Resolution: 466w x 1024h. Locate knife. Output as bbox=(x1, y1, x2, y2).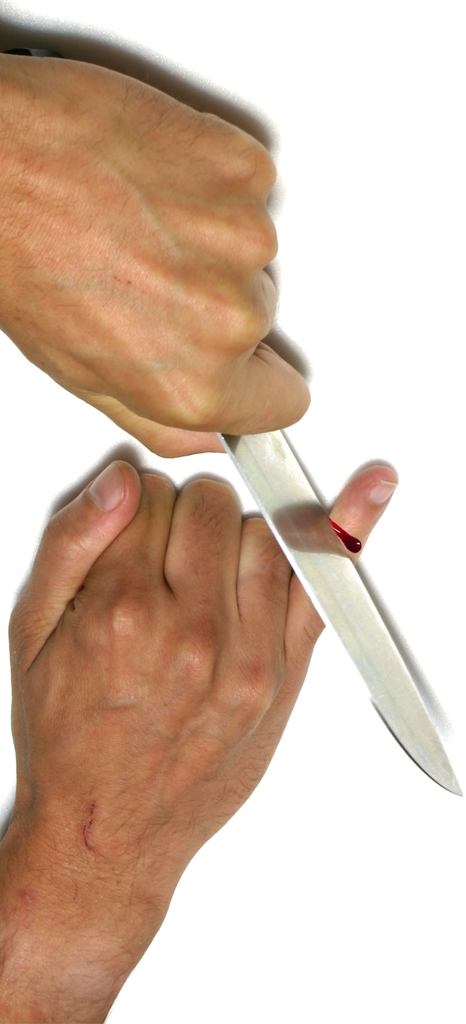
bbox=(216, 427, 465, 797).
